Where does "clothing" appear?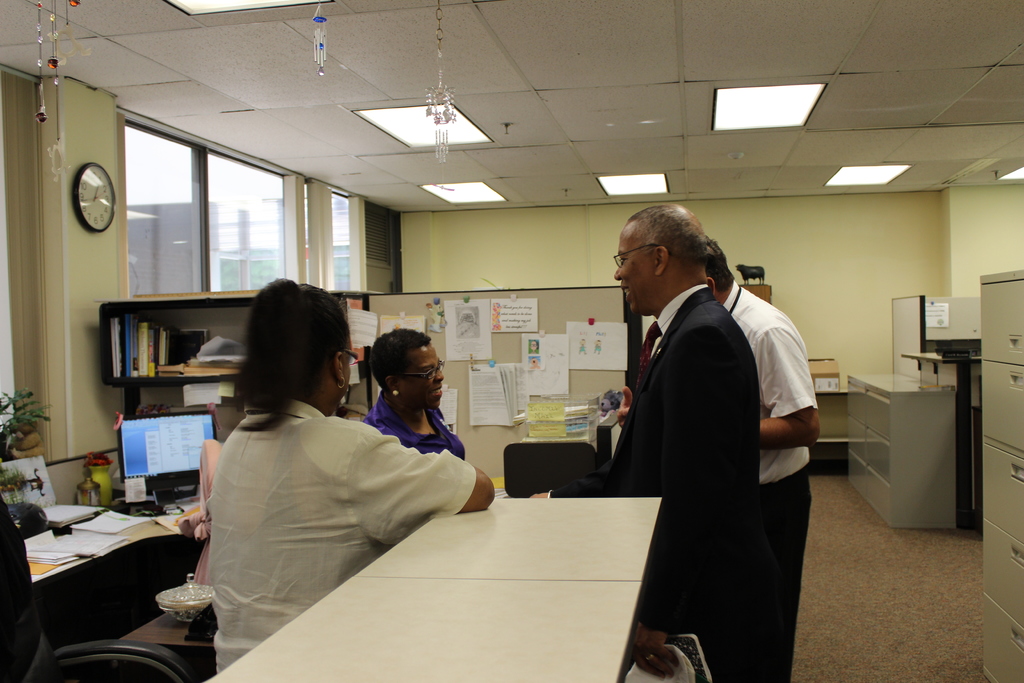
Appears at Rect(712, 272, 811, 682).
